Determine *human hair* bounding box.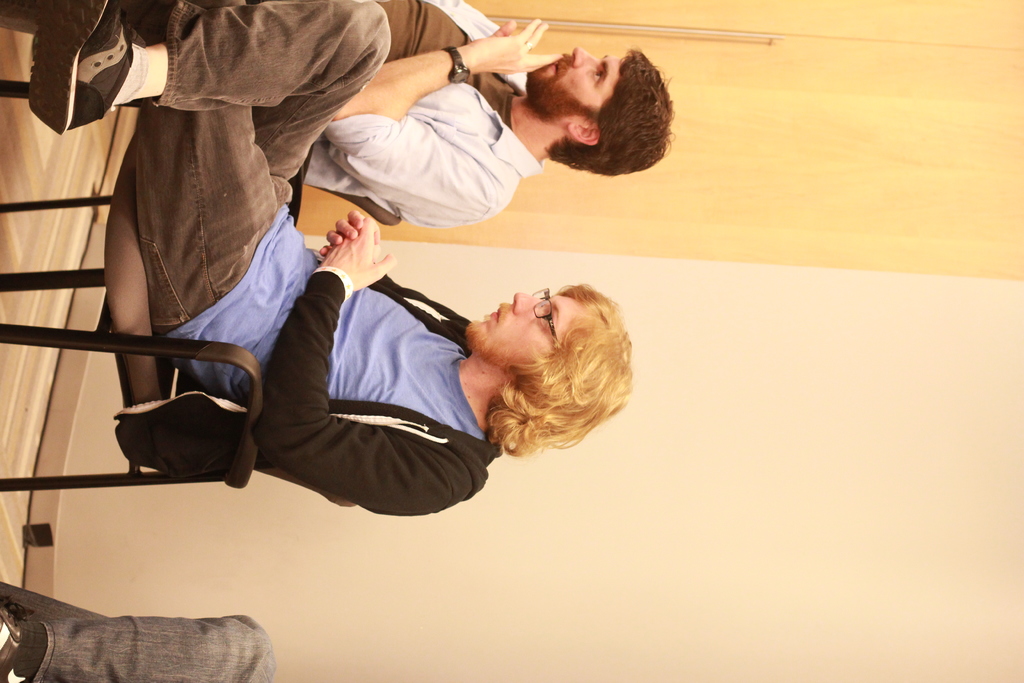
Determined: {"left": 479, "top": 285, "right": 637, "bottom": 460}.
